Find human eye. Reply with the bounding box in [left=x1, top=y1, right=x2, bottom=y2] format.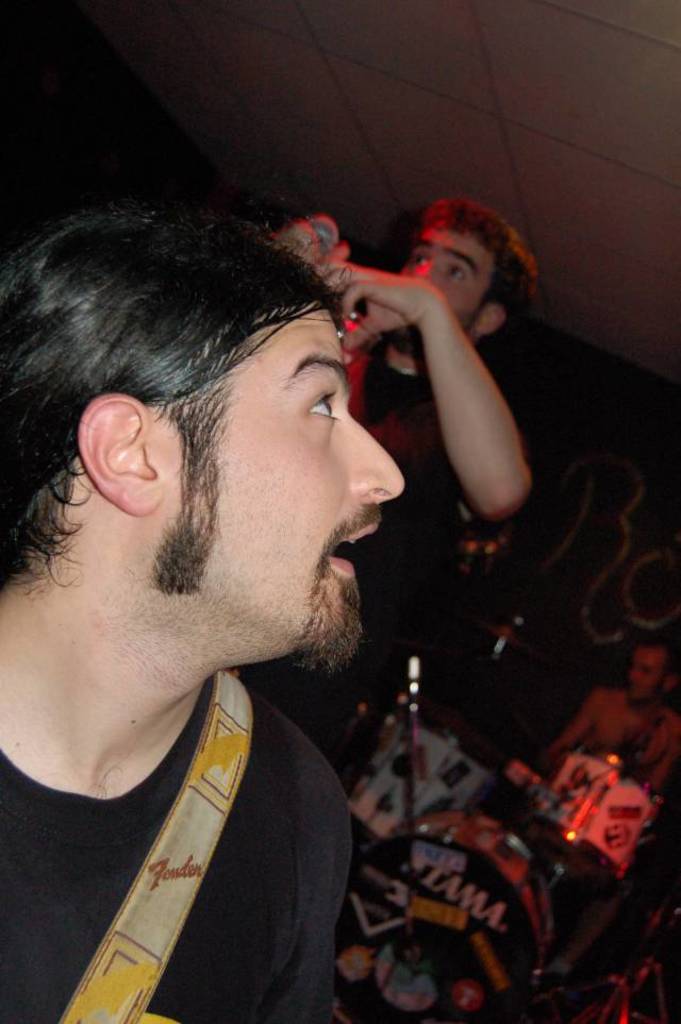
[left=298, top=373, right=345, bottom=436].
